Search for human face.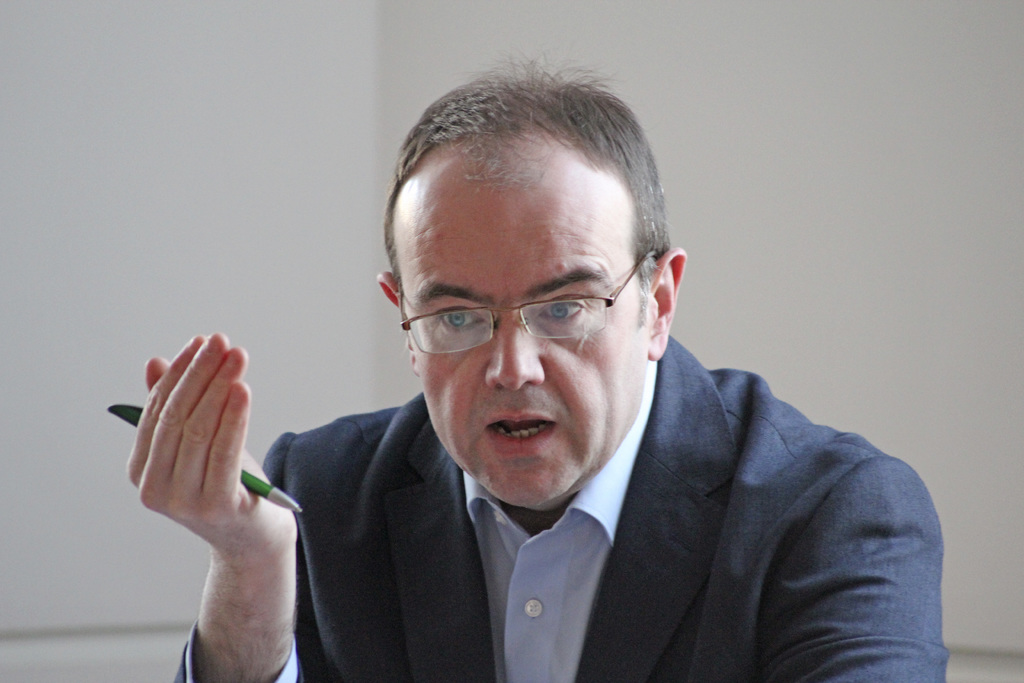
Found at 399/139/653/503.
